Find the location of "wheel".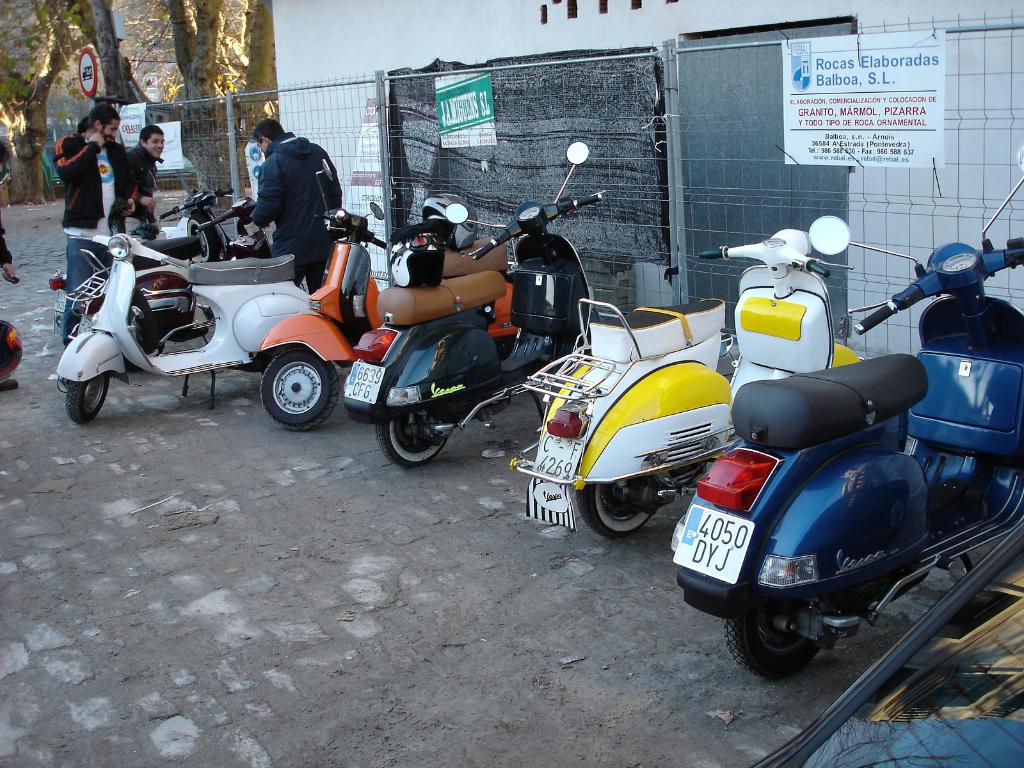
Location: (720,620,824,682).
